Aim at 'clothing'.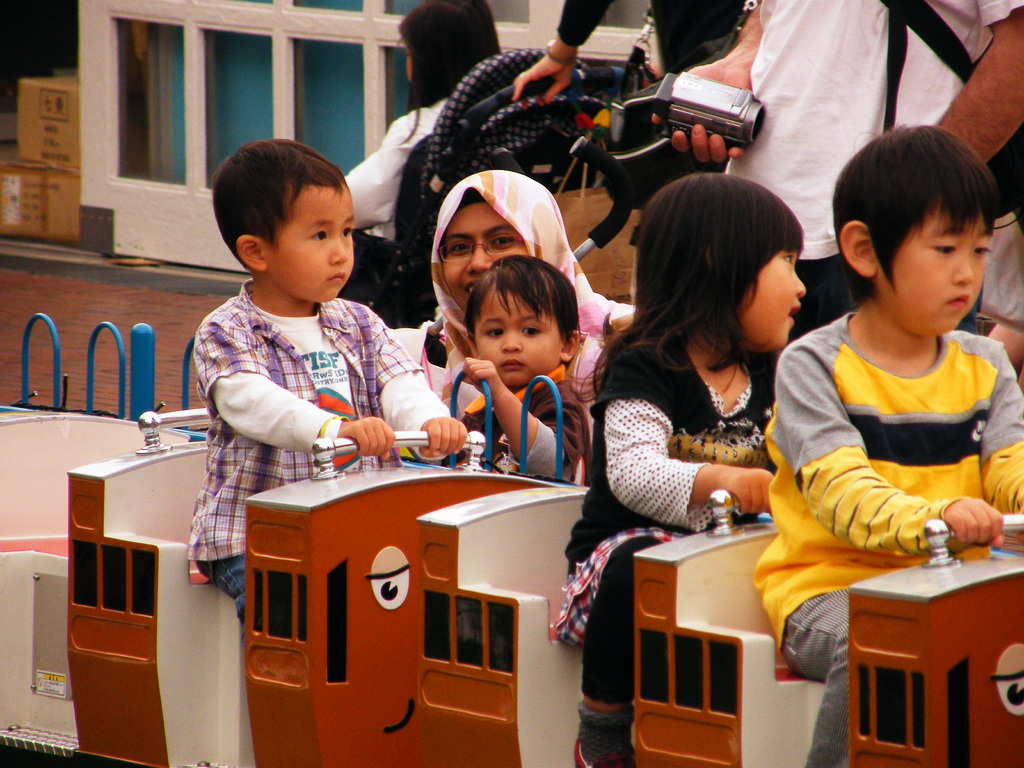
Aimed at l=551, t=330, r=776, b=570.
